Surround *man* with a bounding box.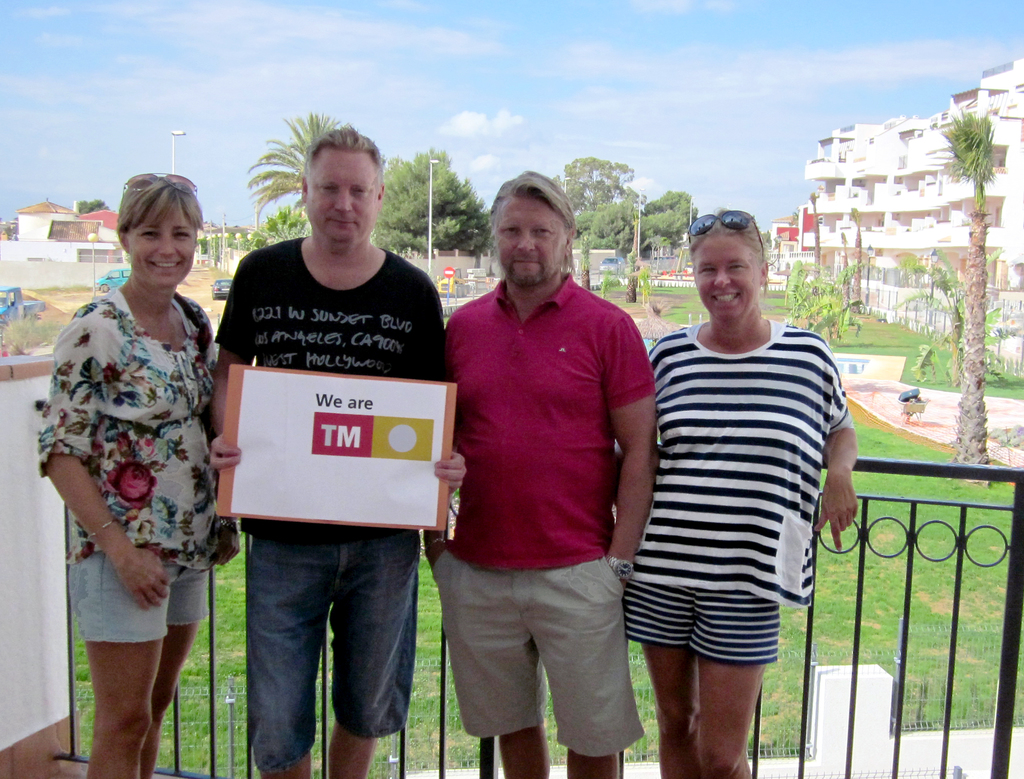
pyautogui.locateOnScreen(203, 113, 473, 778).
